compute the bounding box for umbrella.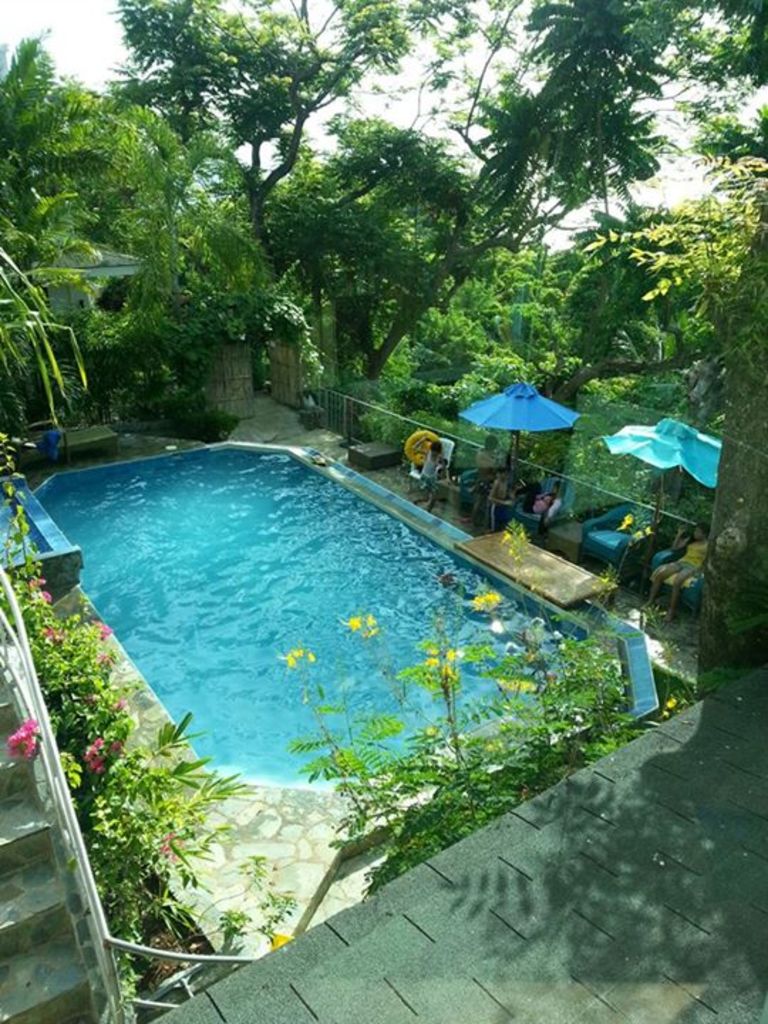
<box>461,377,579,482</box>.
